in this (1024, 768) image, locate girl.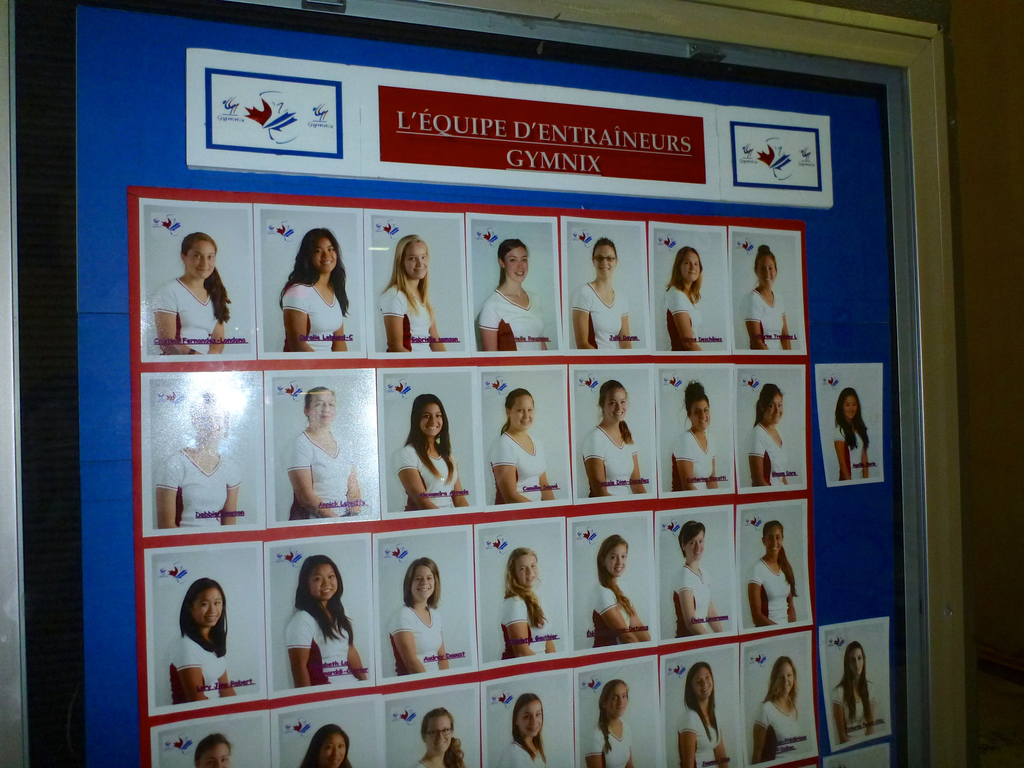
Bounding box: [x1=590, y1=535, x2=647, y2=646].
